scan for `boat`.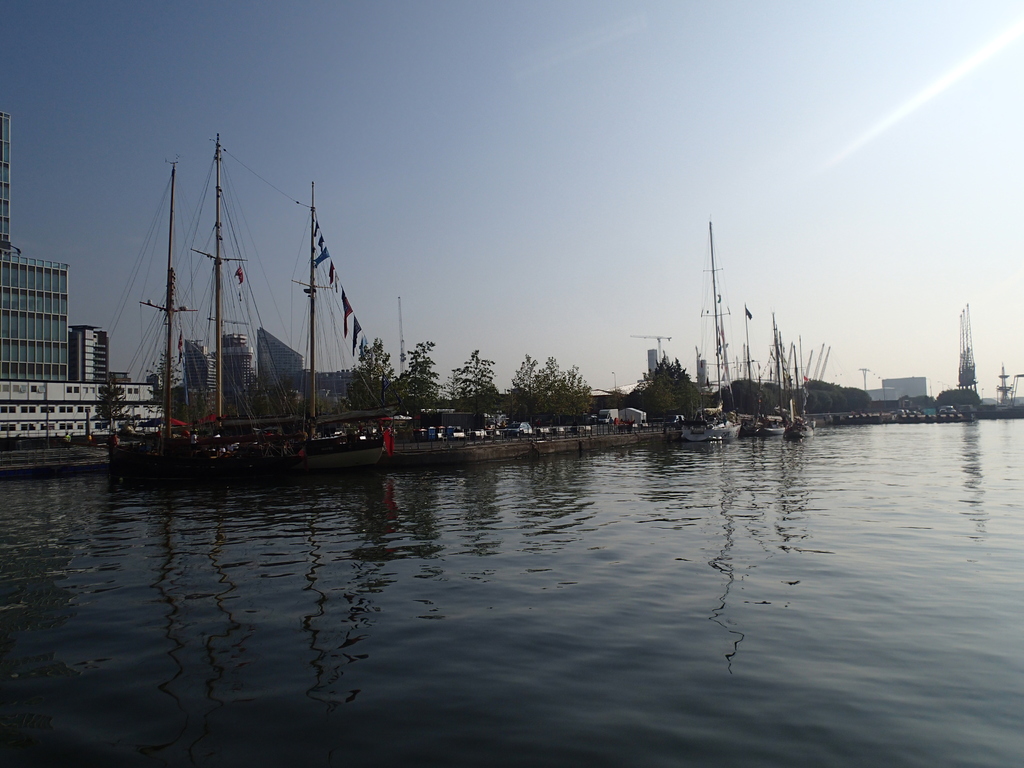
Scan result: 744:311:778:442.
